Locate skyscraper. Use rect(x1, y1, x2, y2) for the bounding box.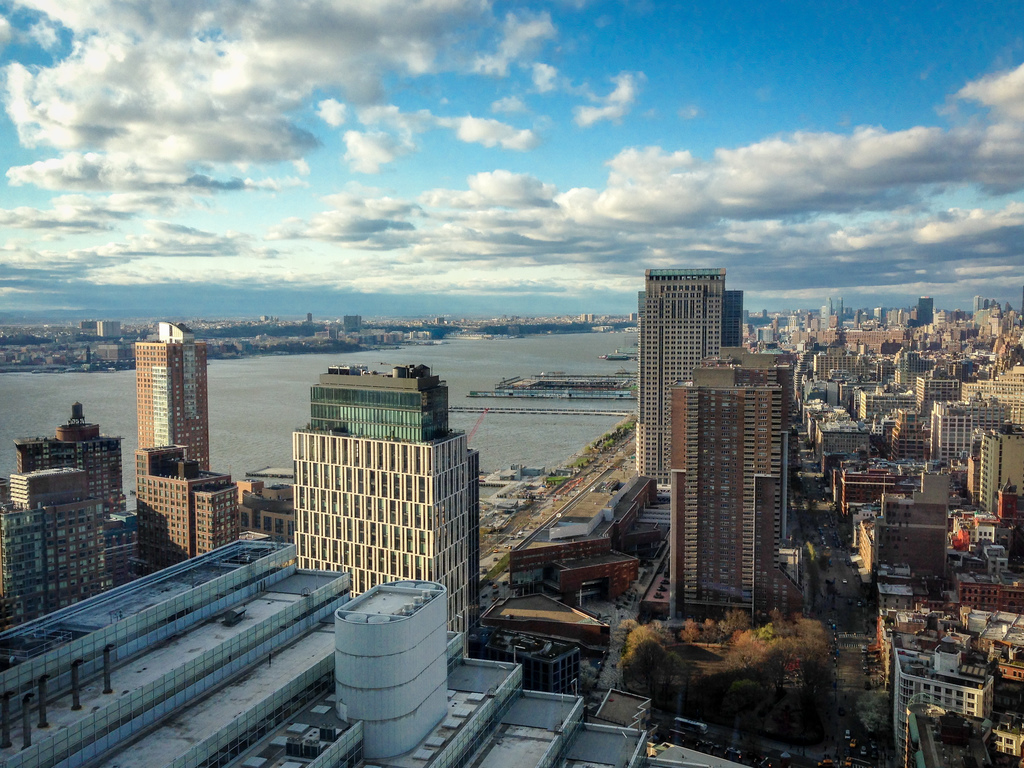
rect(637, 267, 747, 501).
